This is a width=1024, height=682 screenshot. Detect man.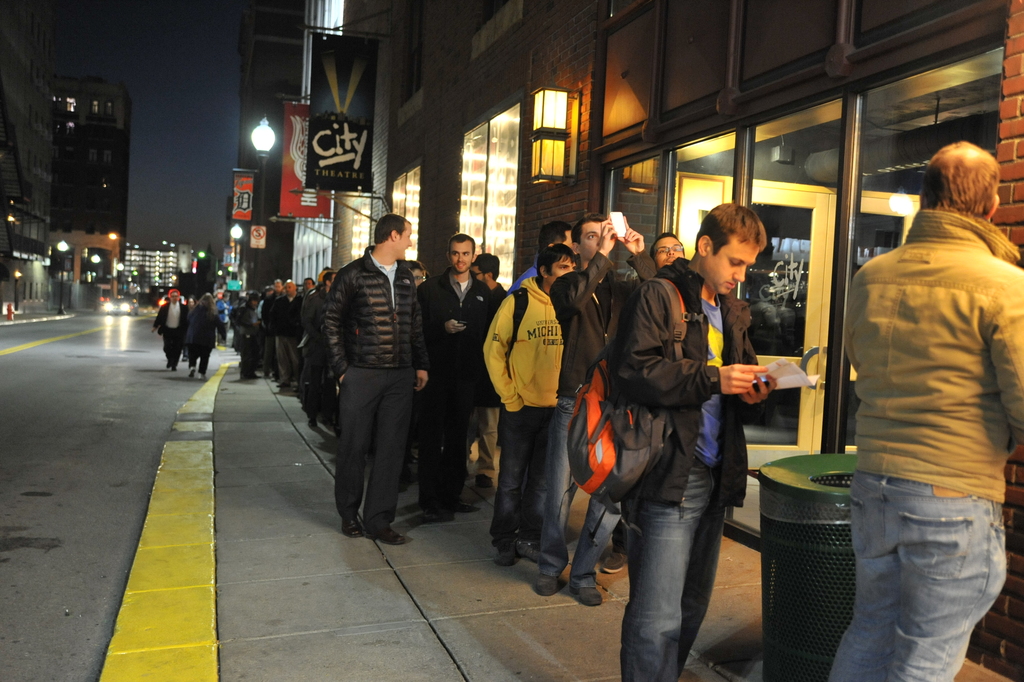
box=[307, 270, 337, 335].
